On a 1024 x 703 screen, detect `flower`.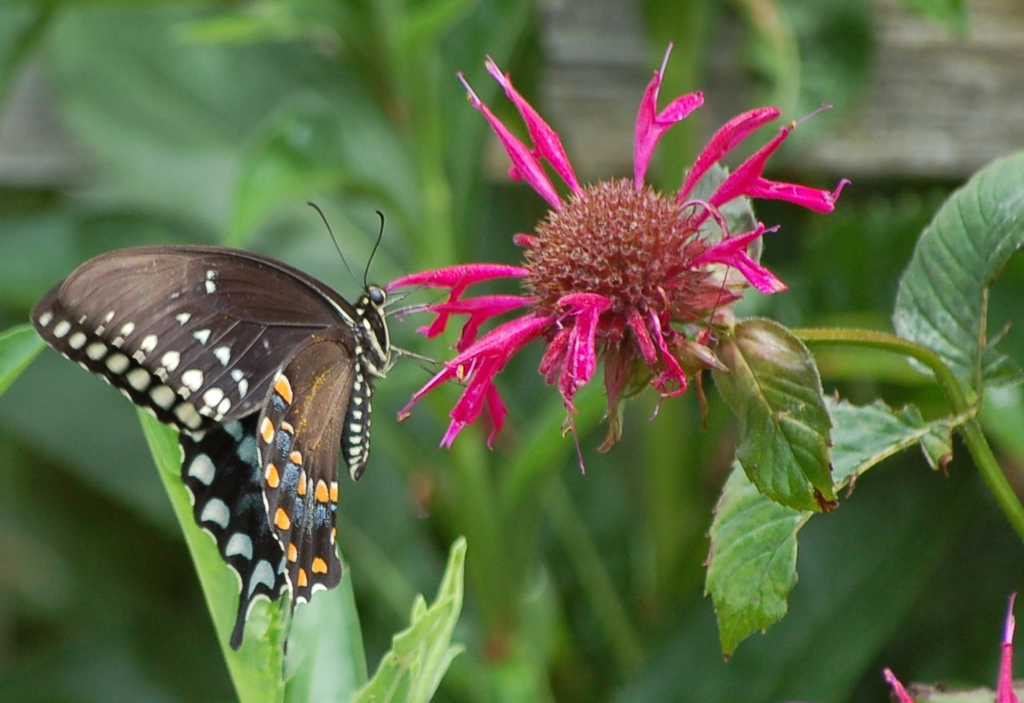
Rect(998, 600, 1020, 702).
